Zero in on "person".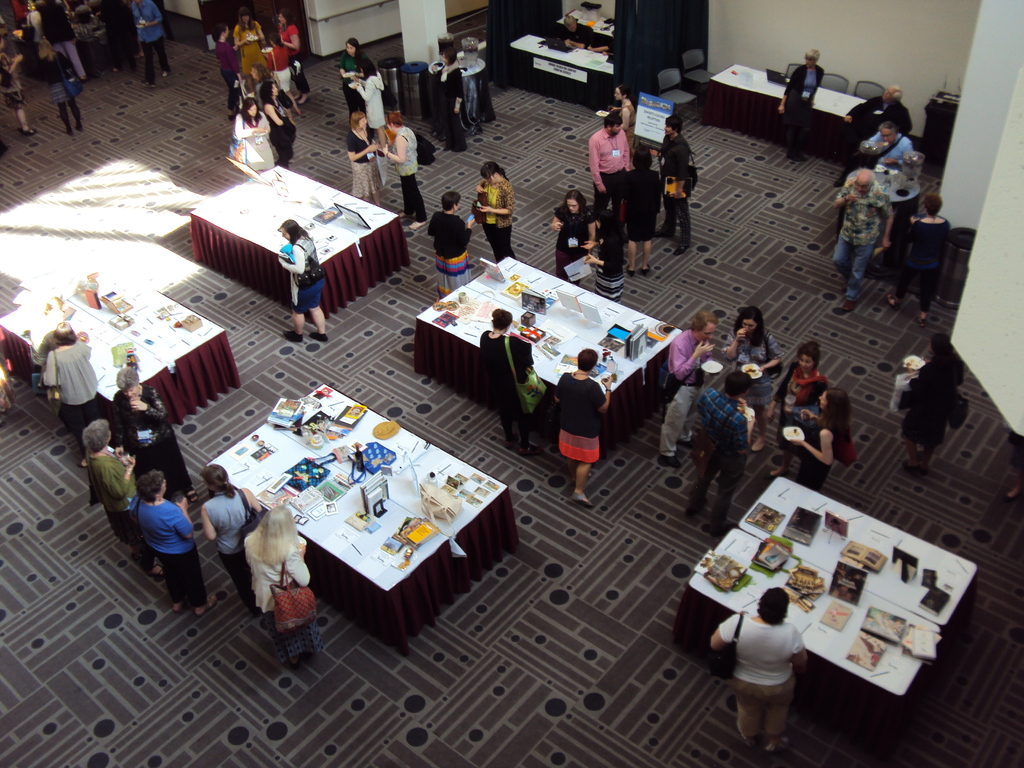
Zeroed in: <box>353,60,385,137</box>.
